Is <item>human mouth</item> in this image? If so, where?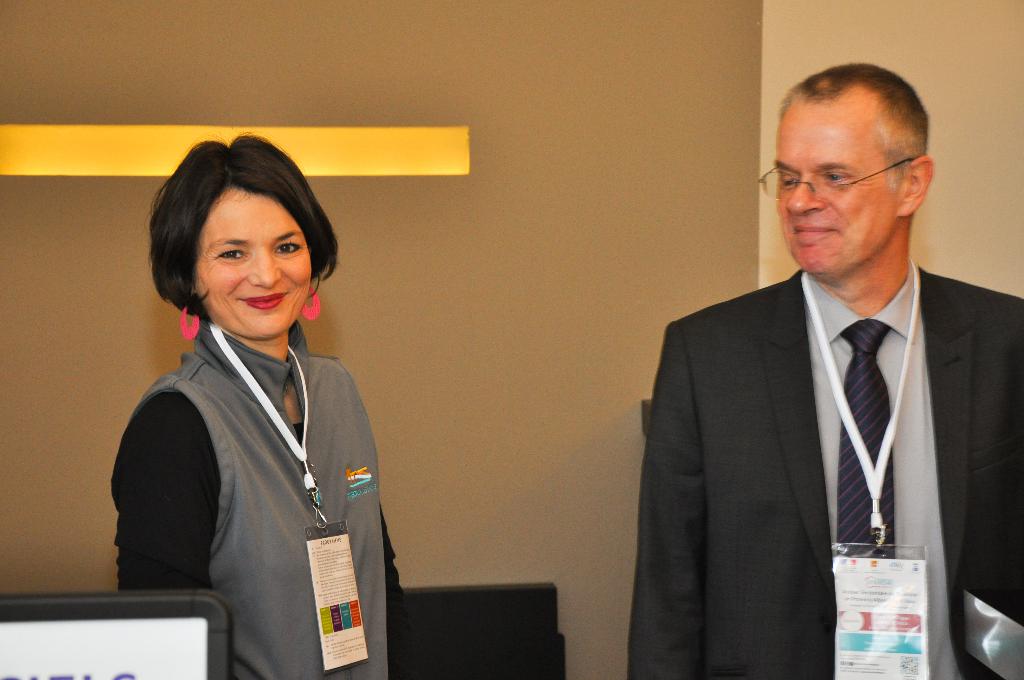
Yes, at {"x1": 794, "y1": 222, "x2": 836, "y2": 248}.
